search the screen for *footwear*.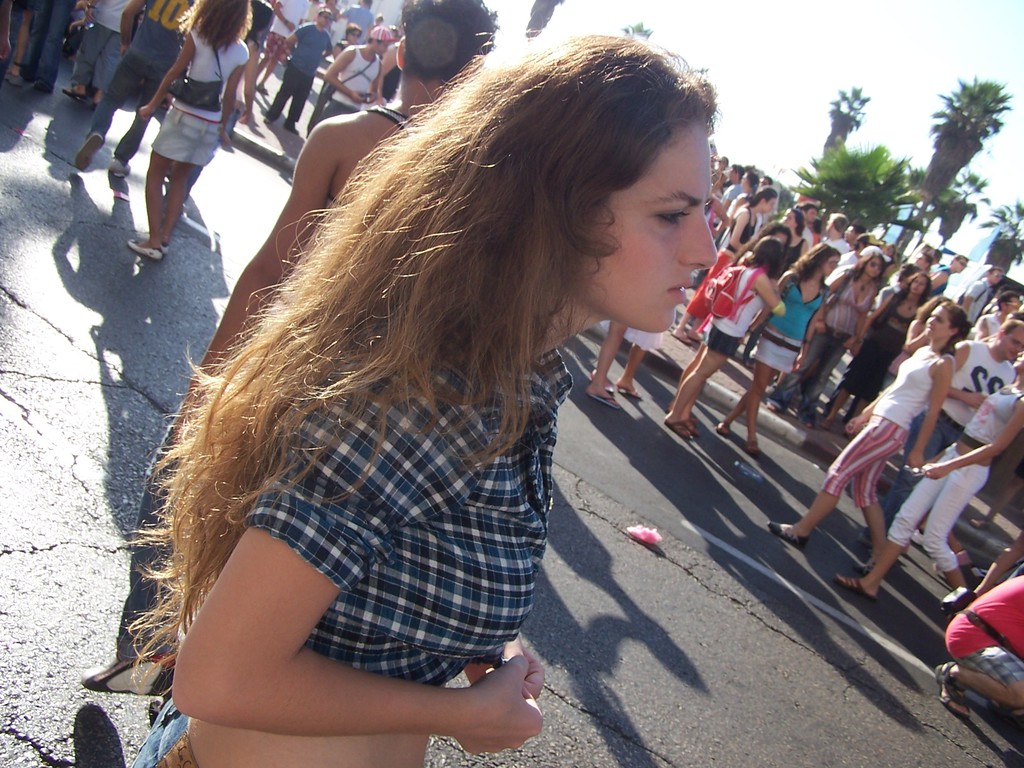
Found at <box>243,108,256,129</box>.
